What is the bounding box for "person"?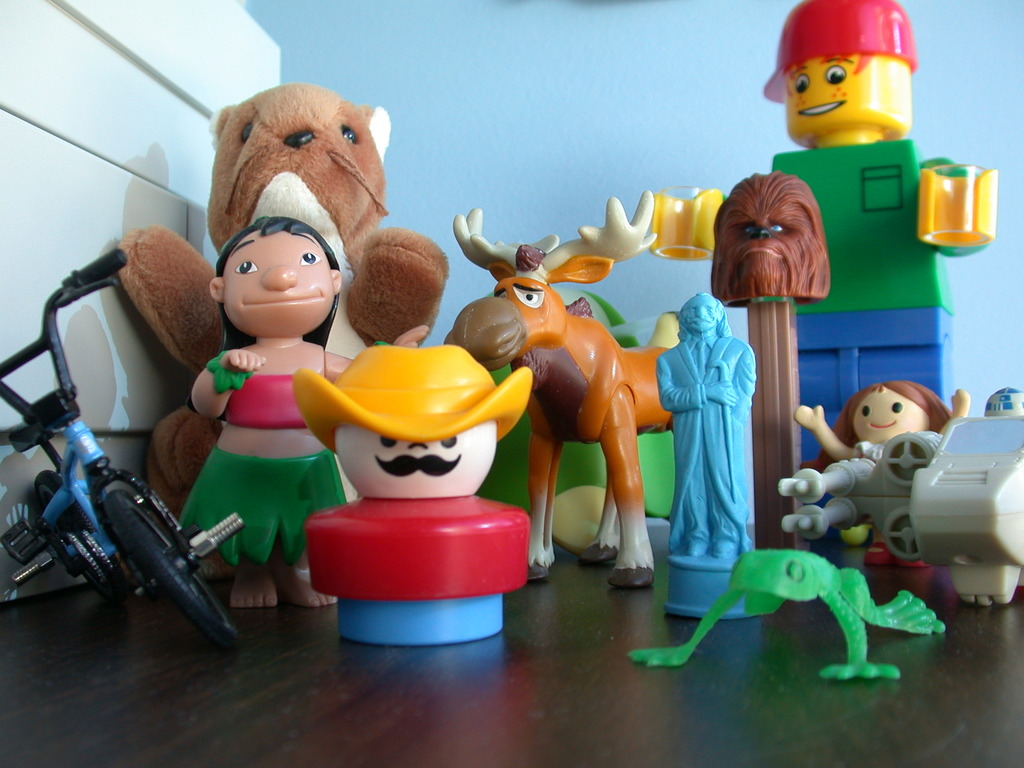
[left=665, top=254, right=771, bottom=602].
